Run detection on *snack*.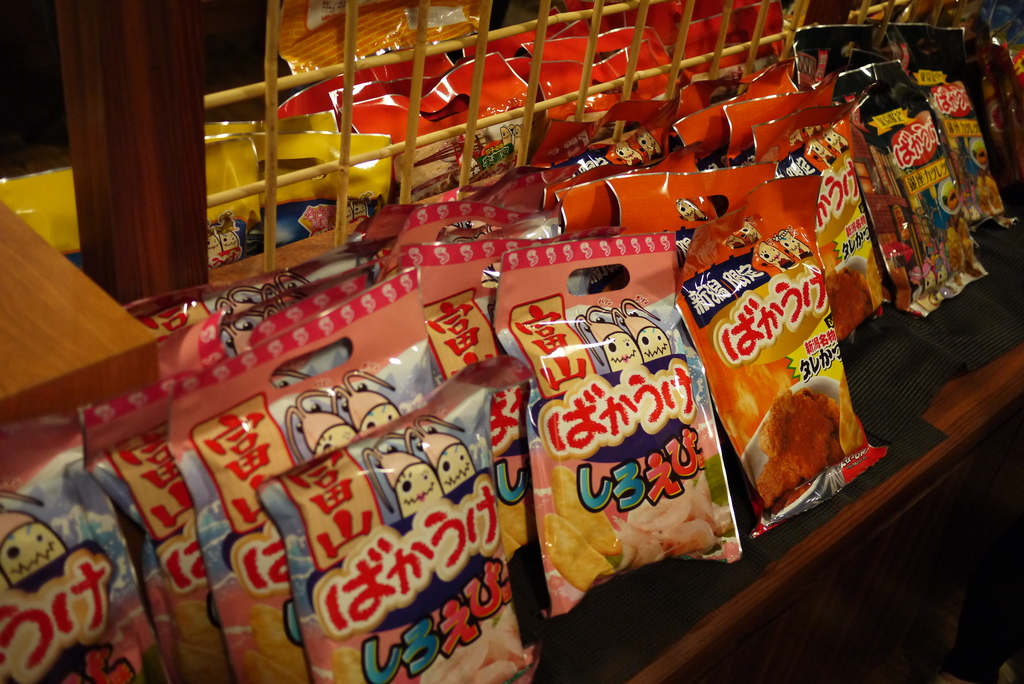
Result: 826, 271, 875, 339.
